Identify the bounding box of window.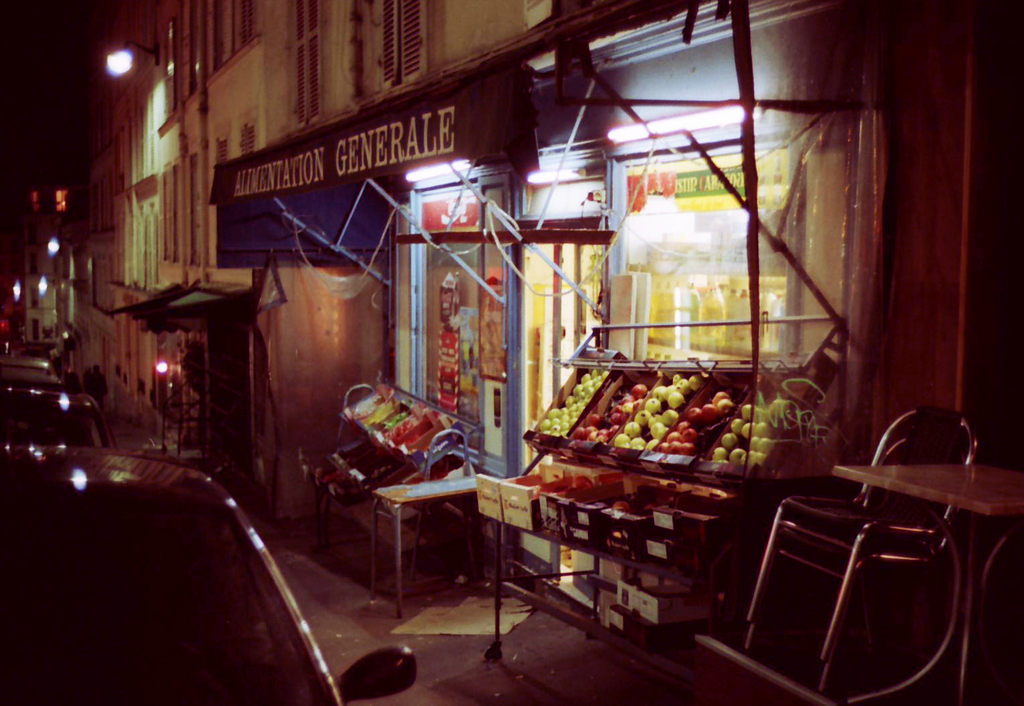
402, 172, 513, 482.
